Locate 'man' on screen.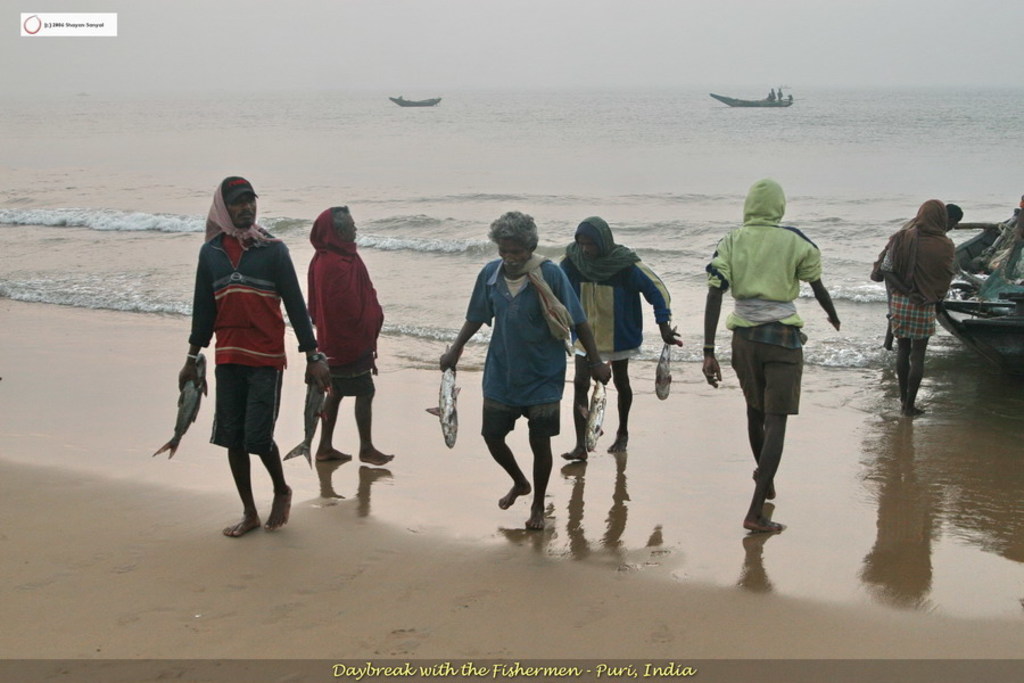
On screen at (x1=883, y1=192, x2=945, y2=406).
